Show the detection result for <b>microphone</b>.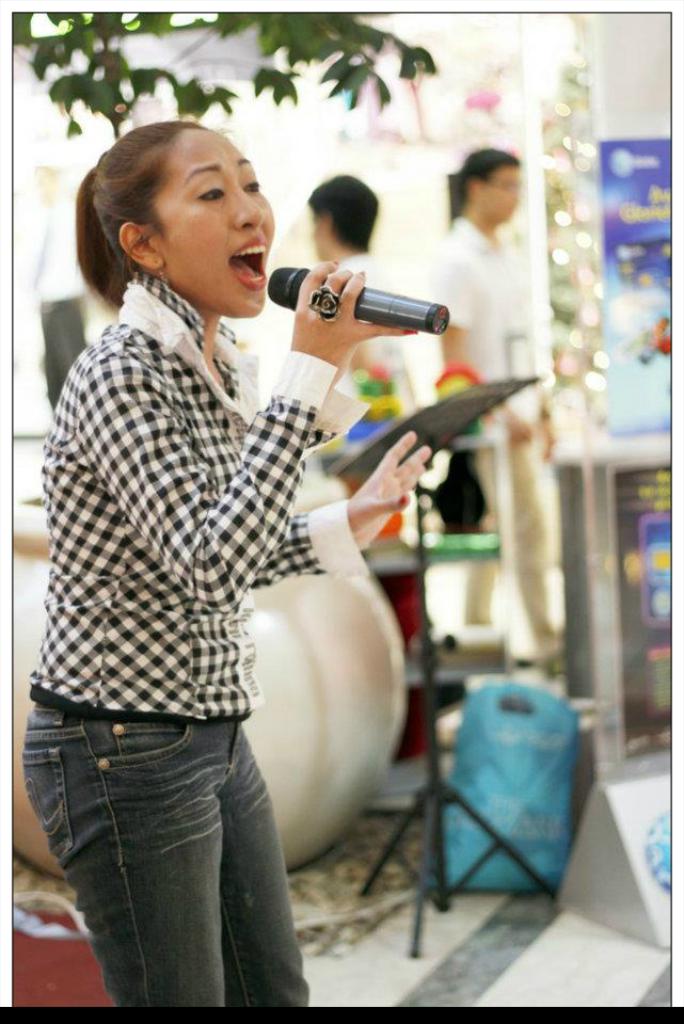
<box>270,261,448,338</box>.
